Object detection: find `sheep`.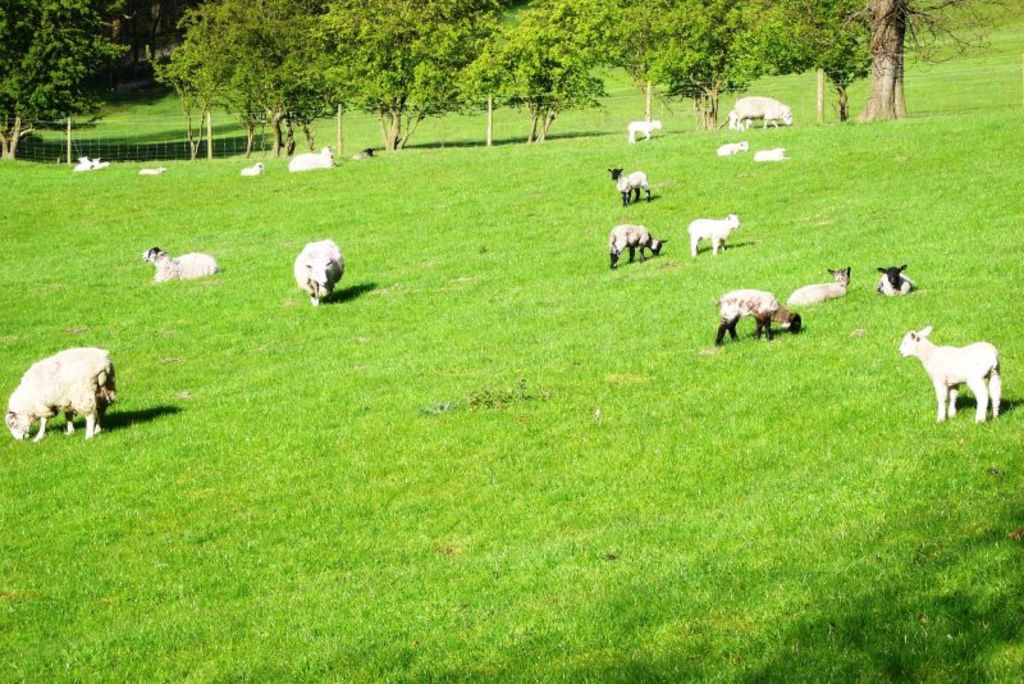
x1=73, y1=156, x2=88, y2=169.
